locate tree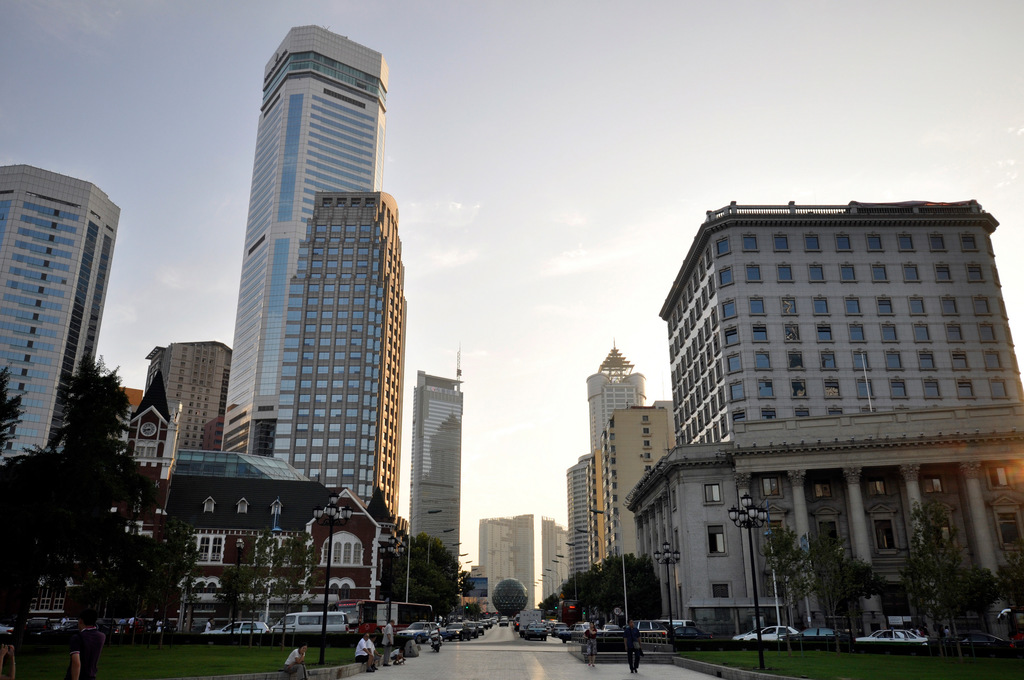
[left=19, top=304, right=182, bottom=635]
